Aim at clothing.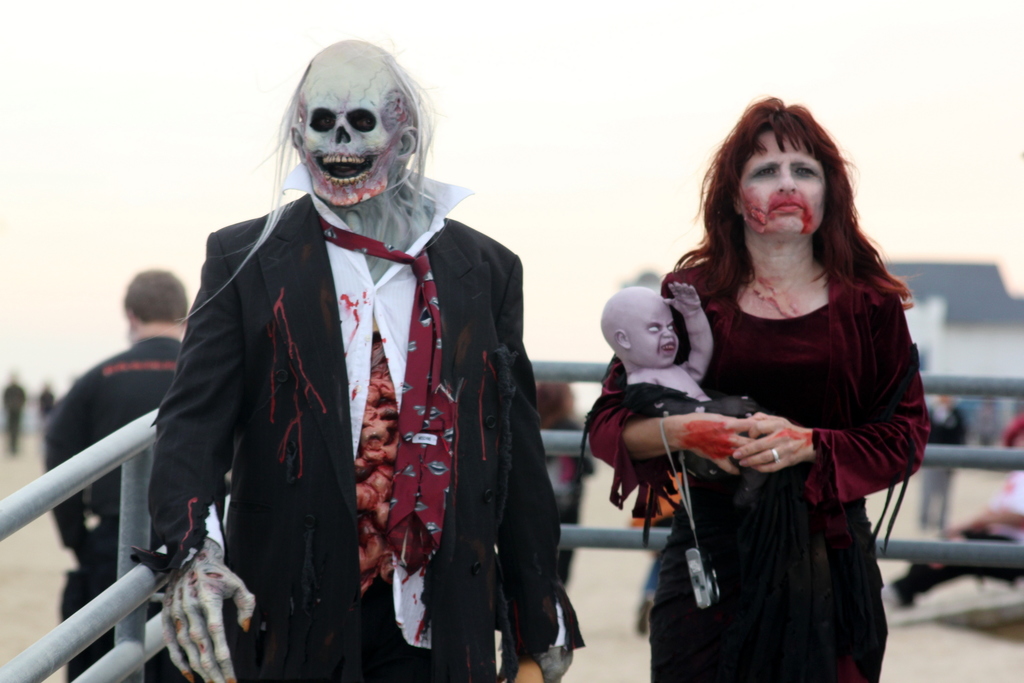
Aimed at (x1=894, y1=466, x2=1023, y2=612).
